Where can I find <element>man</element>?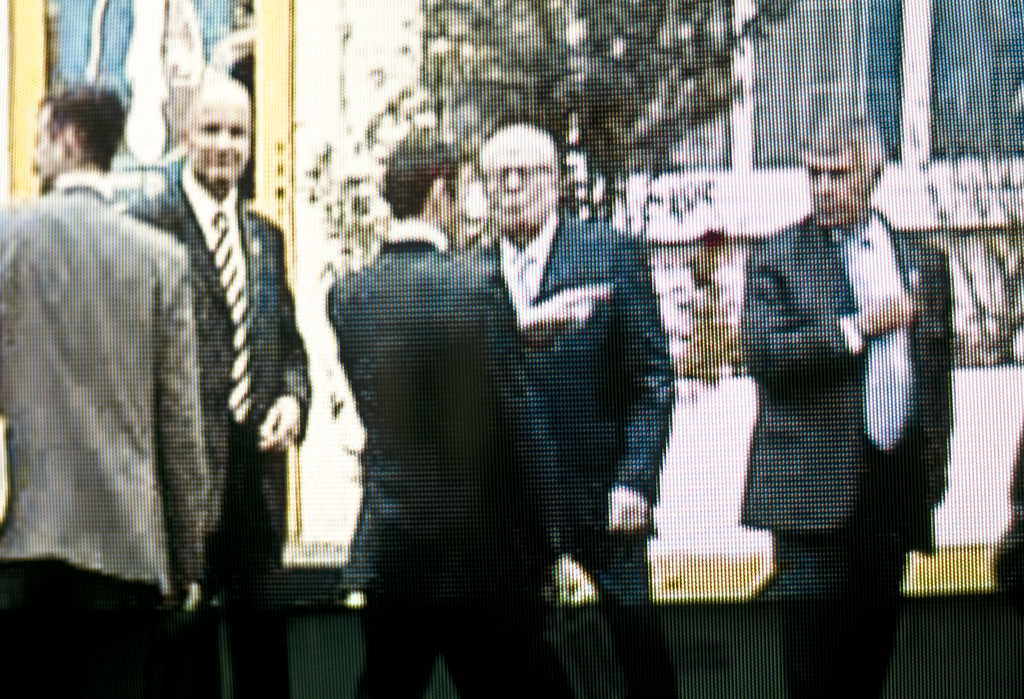
You can find it at 320,115,600,698.
